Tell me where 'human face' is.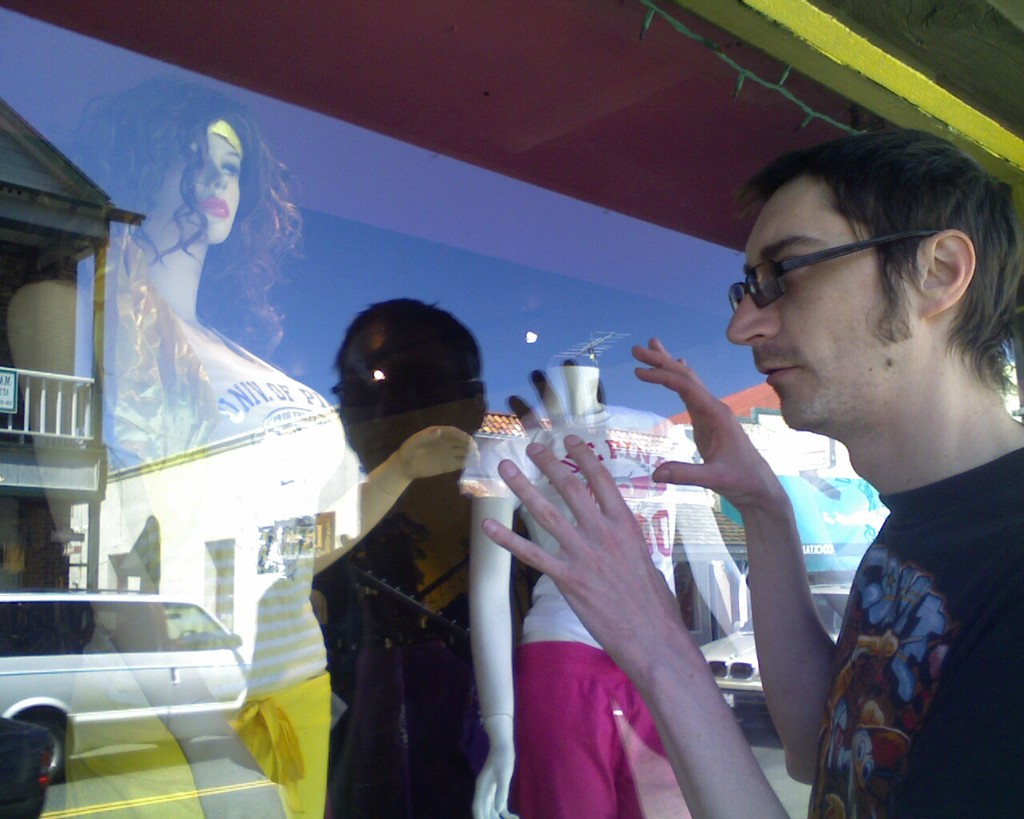
'human face' is at [left=724, top=175, right=917, bottom=433].
